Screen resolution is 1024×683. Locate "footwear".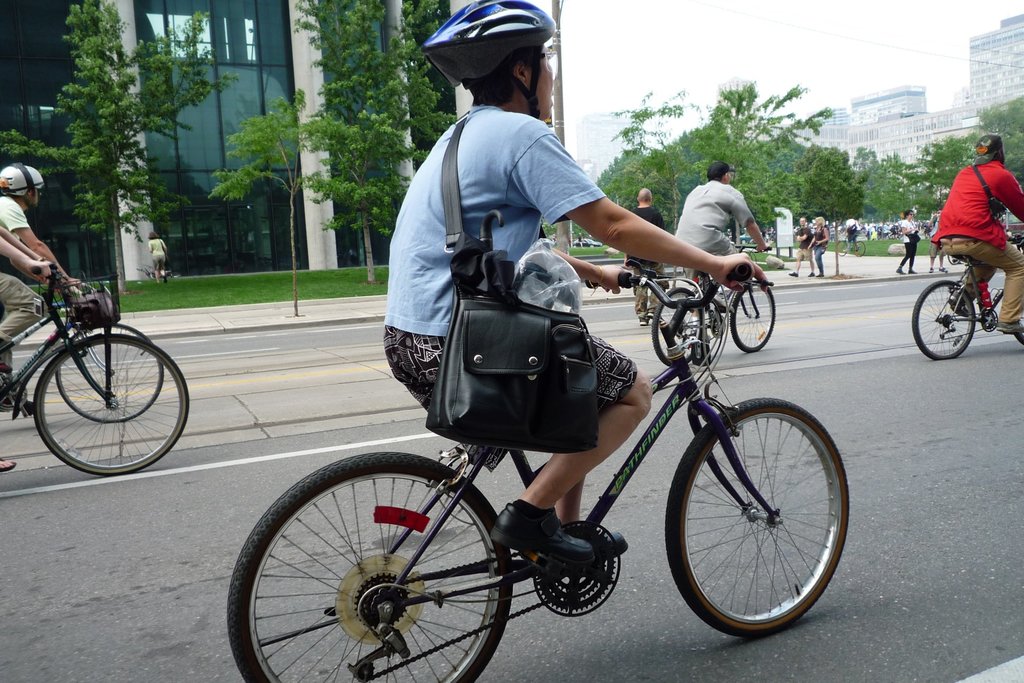
select_region(993, 318, 1023, 333).
